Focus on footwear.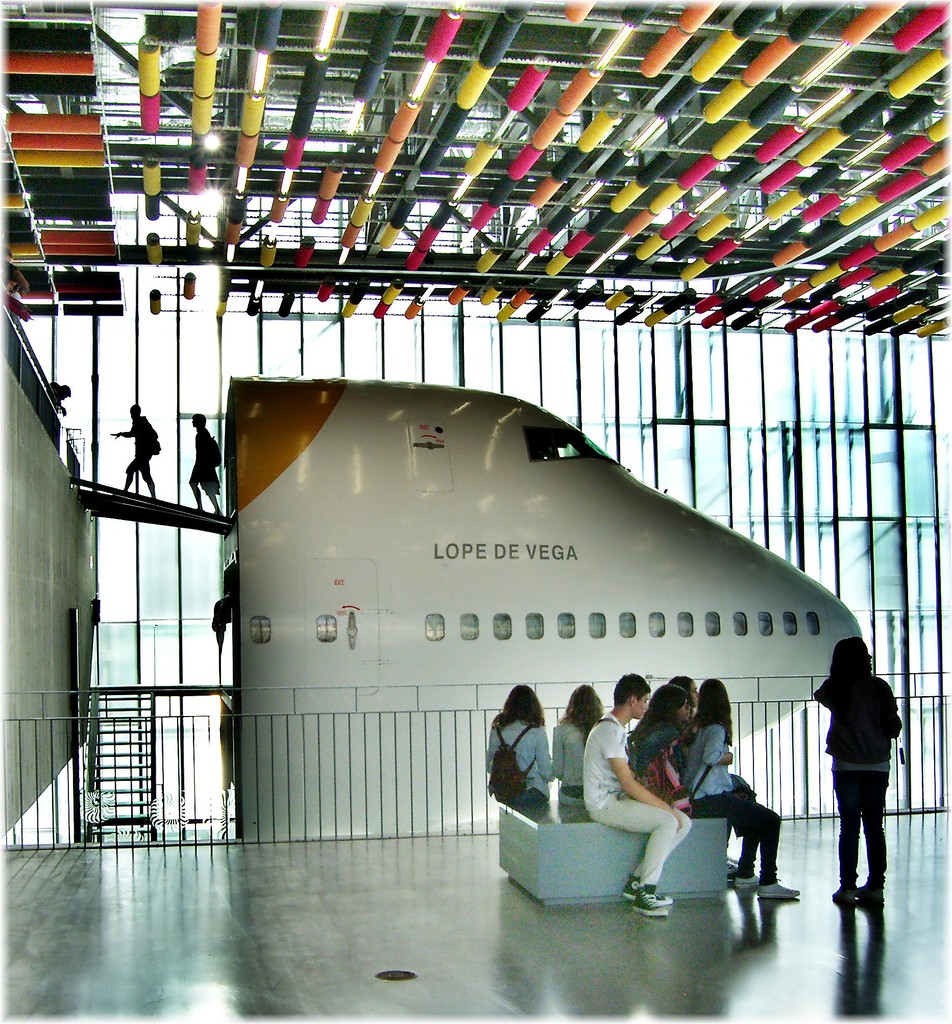
Focused at [left=626, top=876, right=675, bottom=906].
